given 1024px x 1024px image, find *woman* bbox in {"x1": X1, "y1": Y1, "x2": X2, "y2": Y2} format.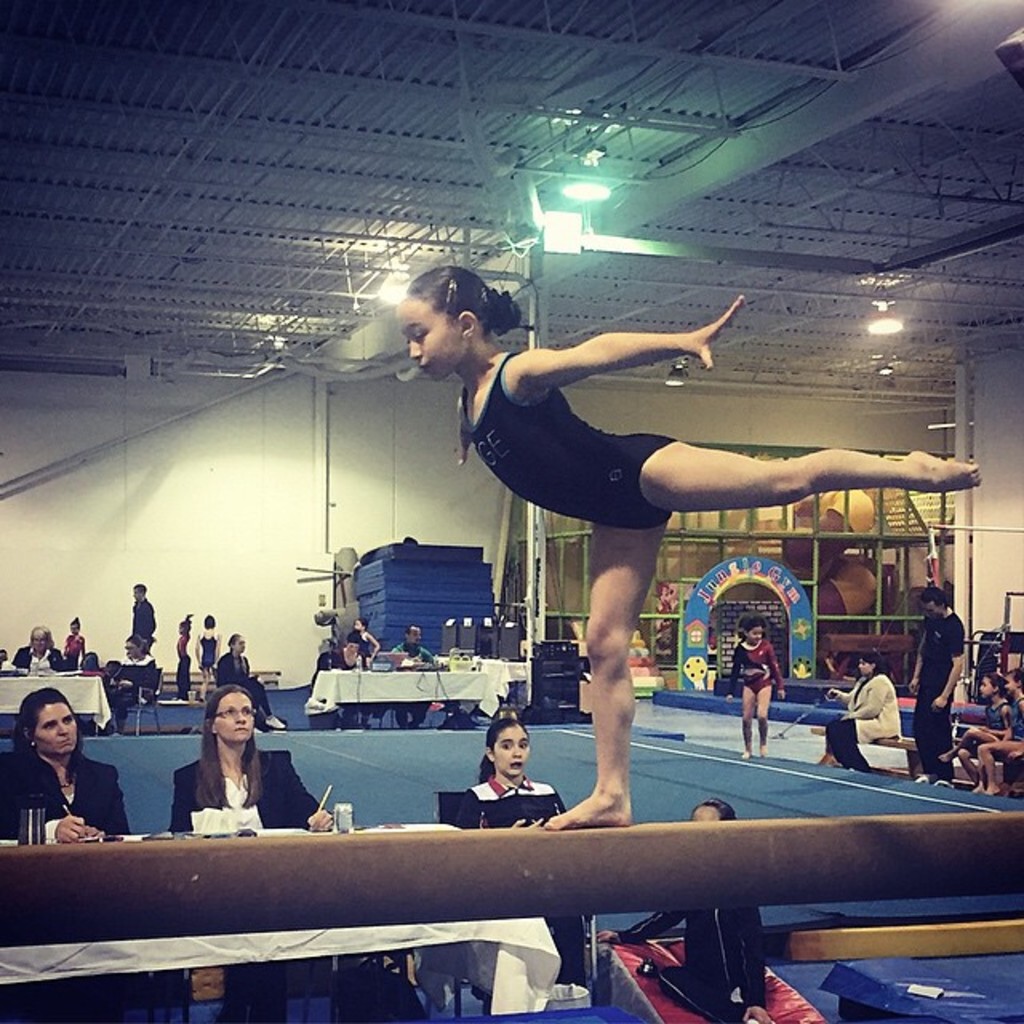
{"x1": 221, "y1": 627, "x2": 278, "y2": 725}.
